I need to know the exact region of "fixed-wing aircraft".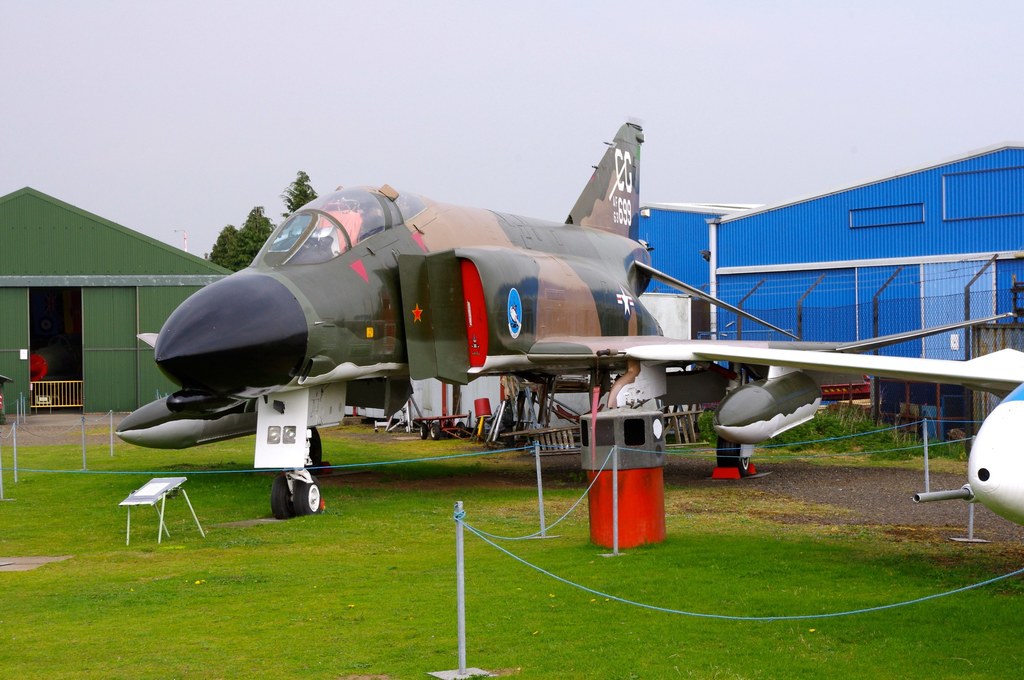
Region: <box>628,350,1023,519</box>.
